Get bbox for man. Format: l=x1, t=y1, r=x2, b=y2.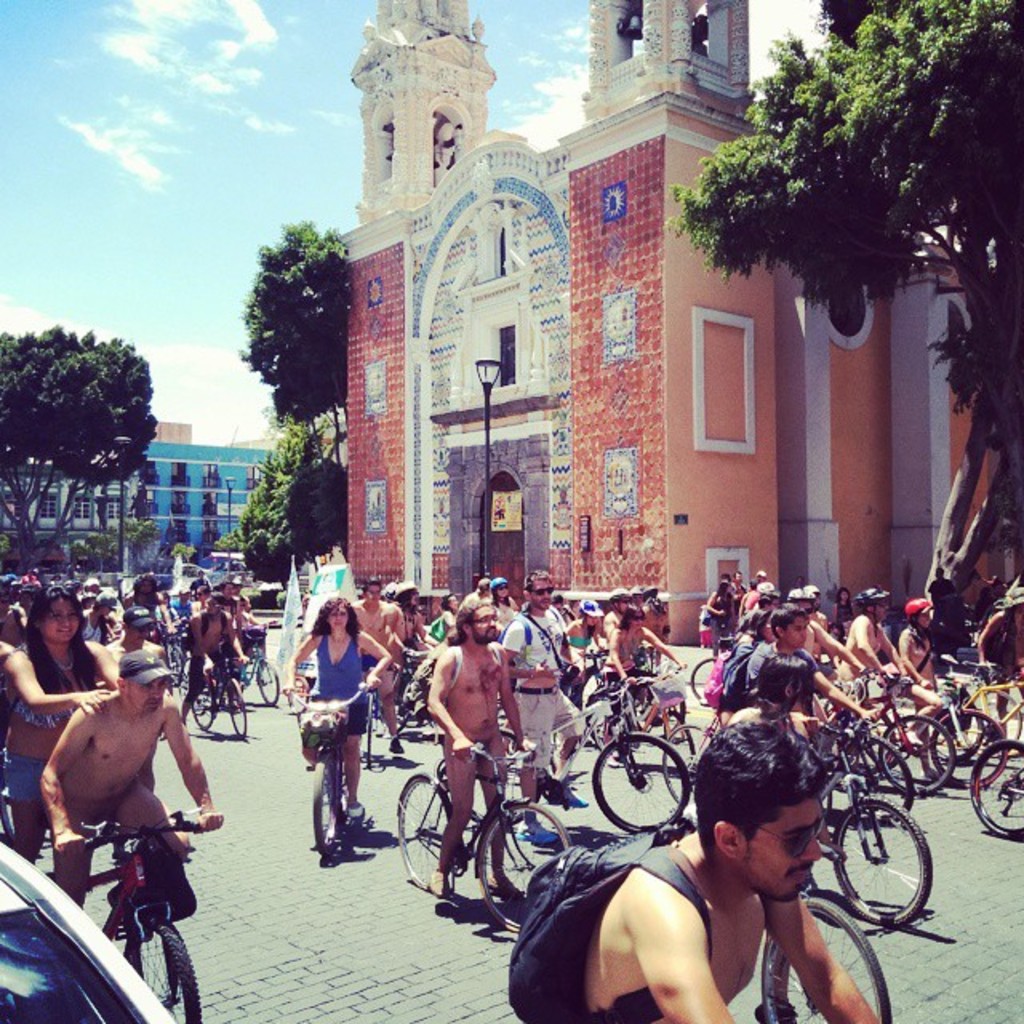
l=582, t=717, r=882, b=1022.
